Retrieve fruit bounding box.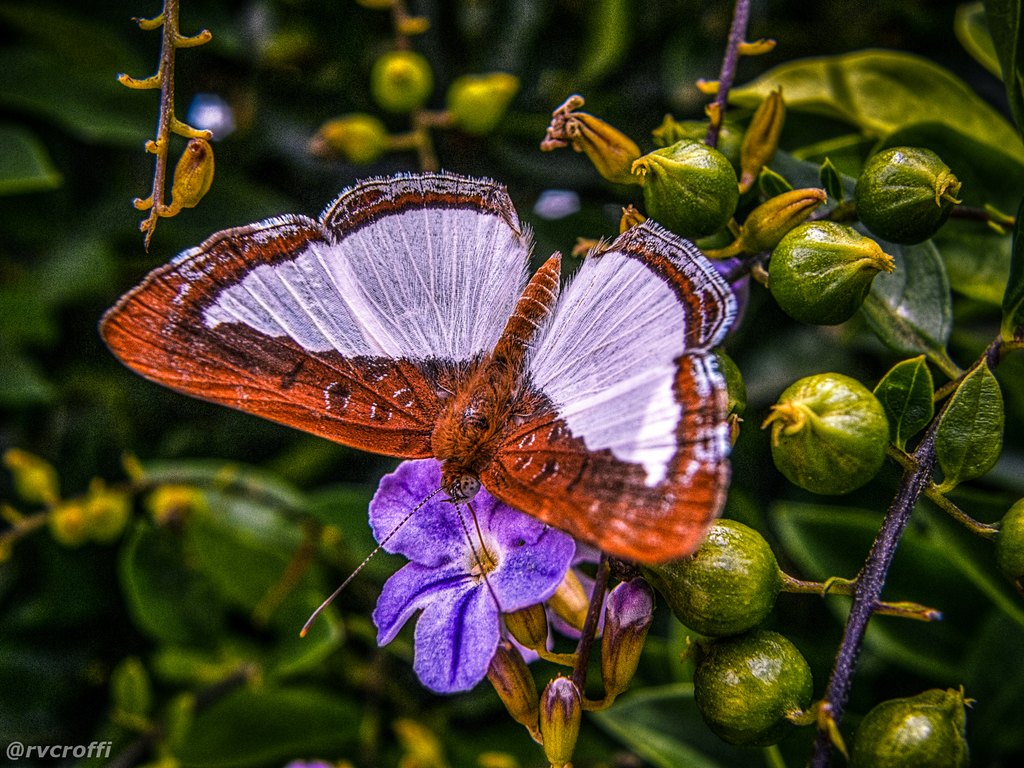
Bounding box: detection(756, 216, 911, 321).
